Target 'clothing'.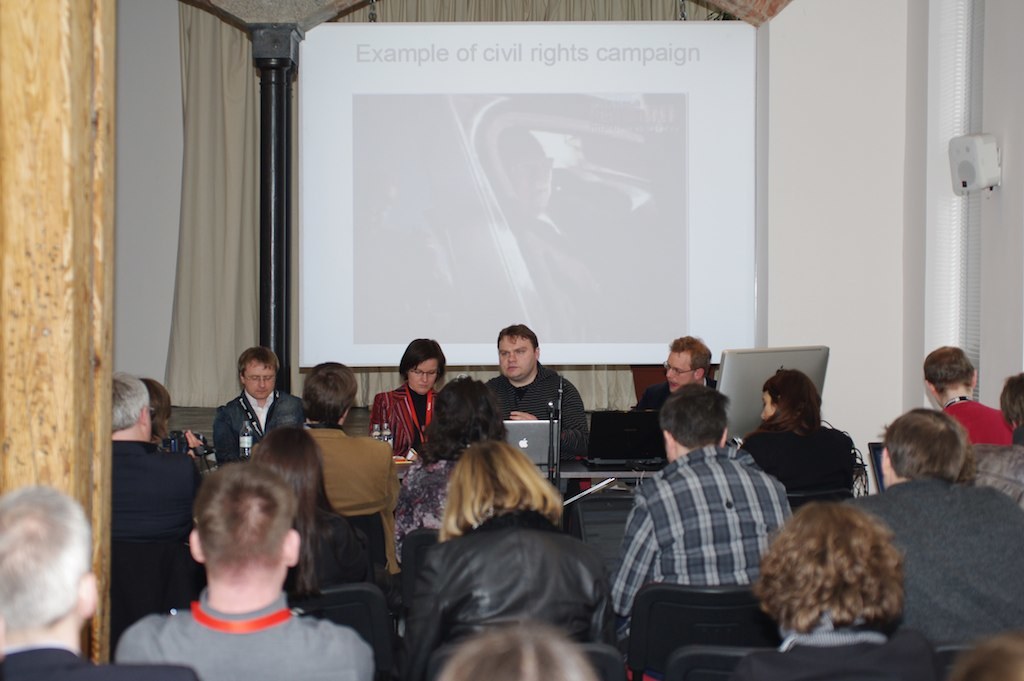
Target region: (731,622,946,680).
